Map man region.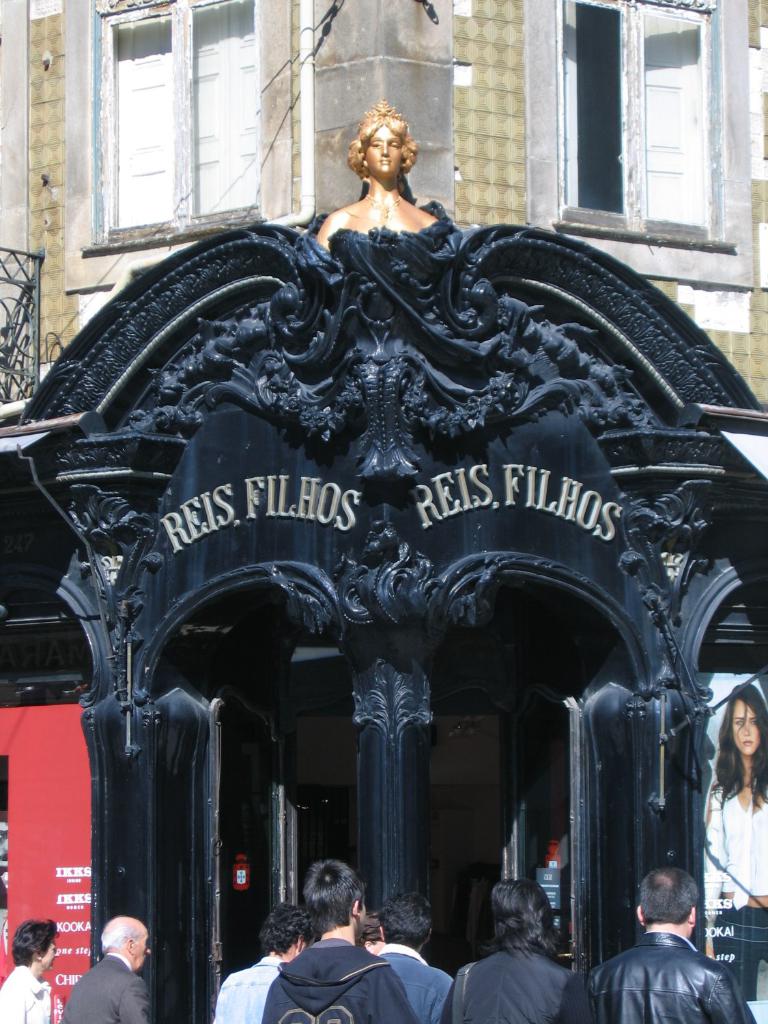
Mapped to BBox(59, 914, 156, 1023).
